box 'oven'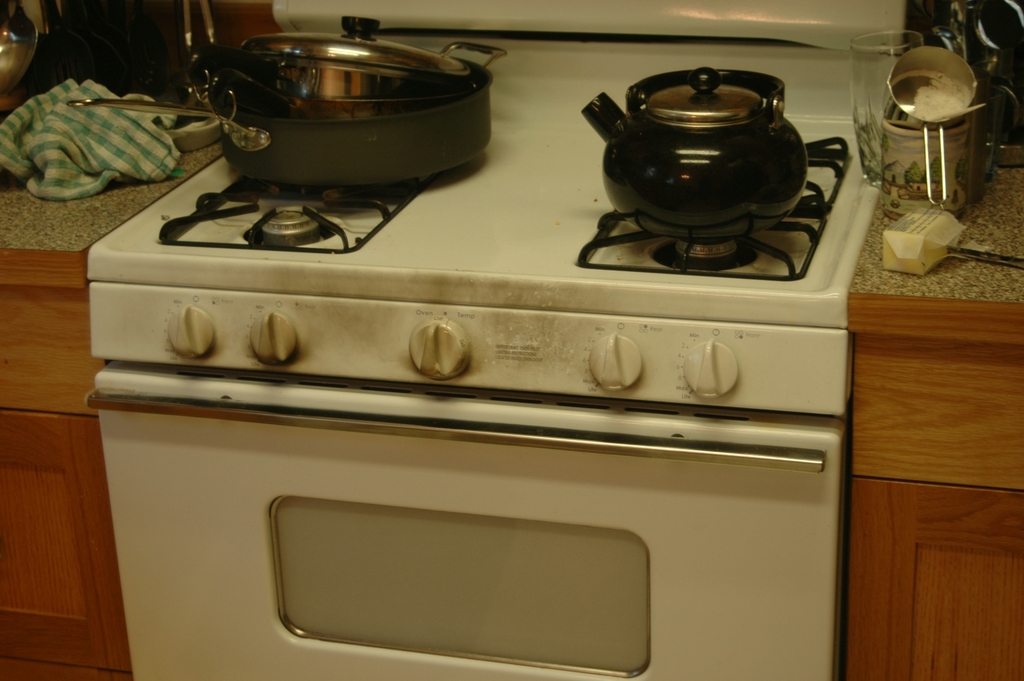
detection(86, 393, 846, 680)
